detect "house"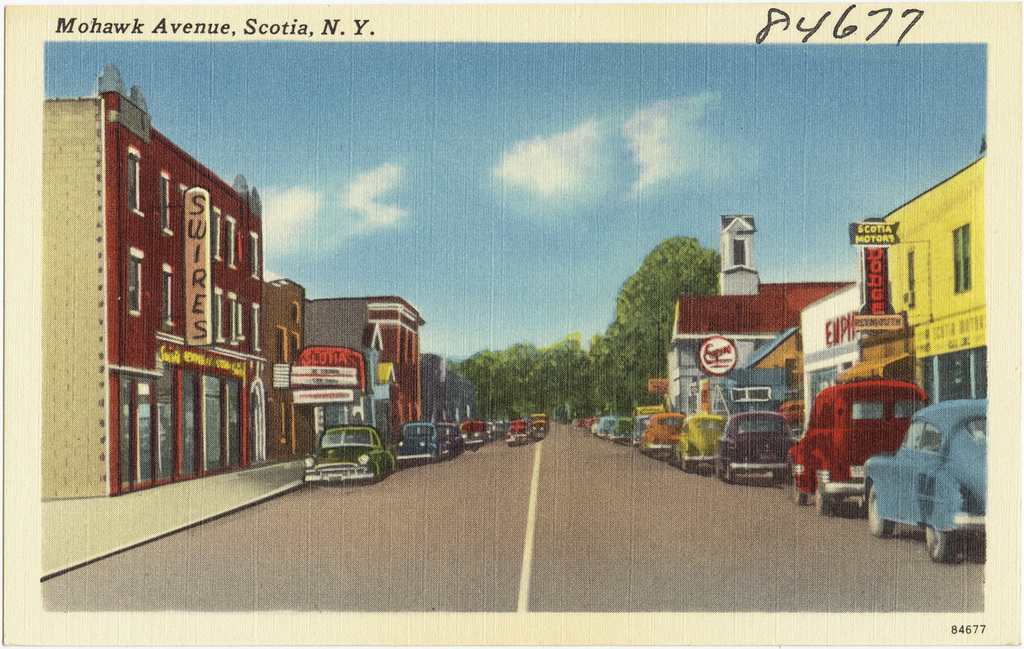
(845, 134, 990, 409)
